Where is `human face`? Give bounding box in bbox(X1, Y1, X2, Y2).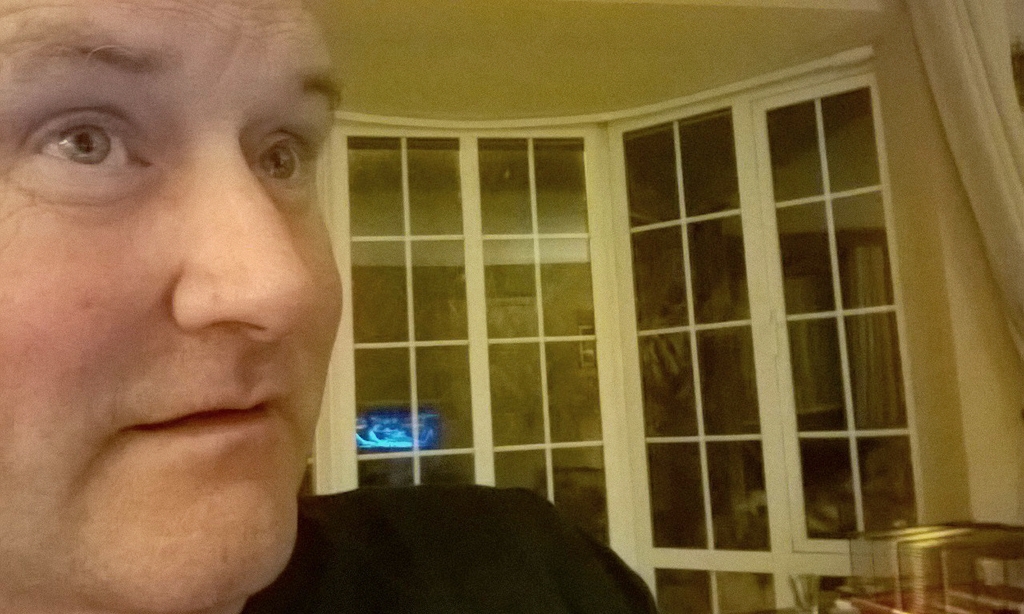
bbox(0, 0, 346, 613).
